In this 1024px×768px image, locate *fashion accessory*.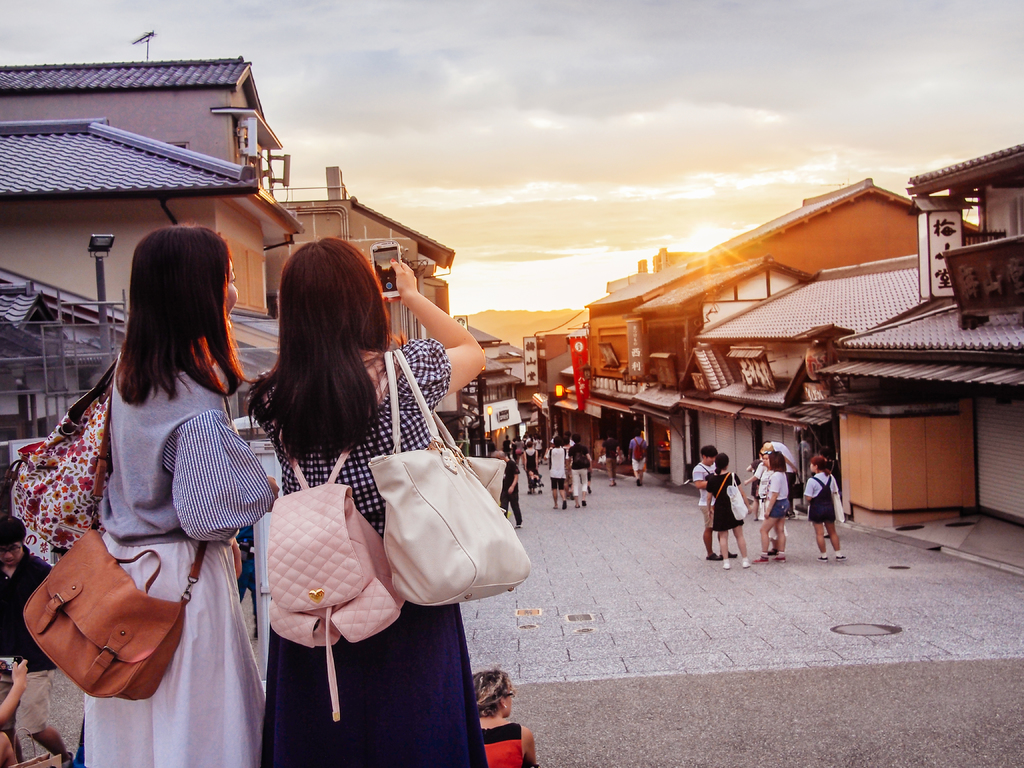
Bounding box: box(752, 554, 772, 565).
